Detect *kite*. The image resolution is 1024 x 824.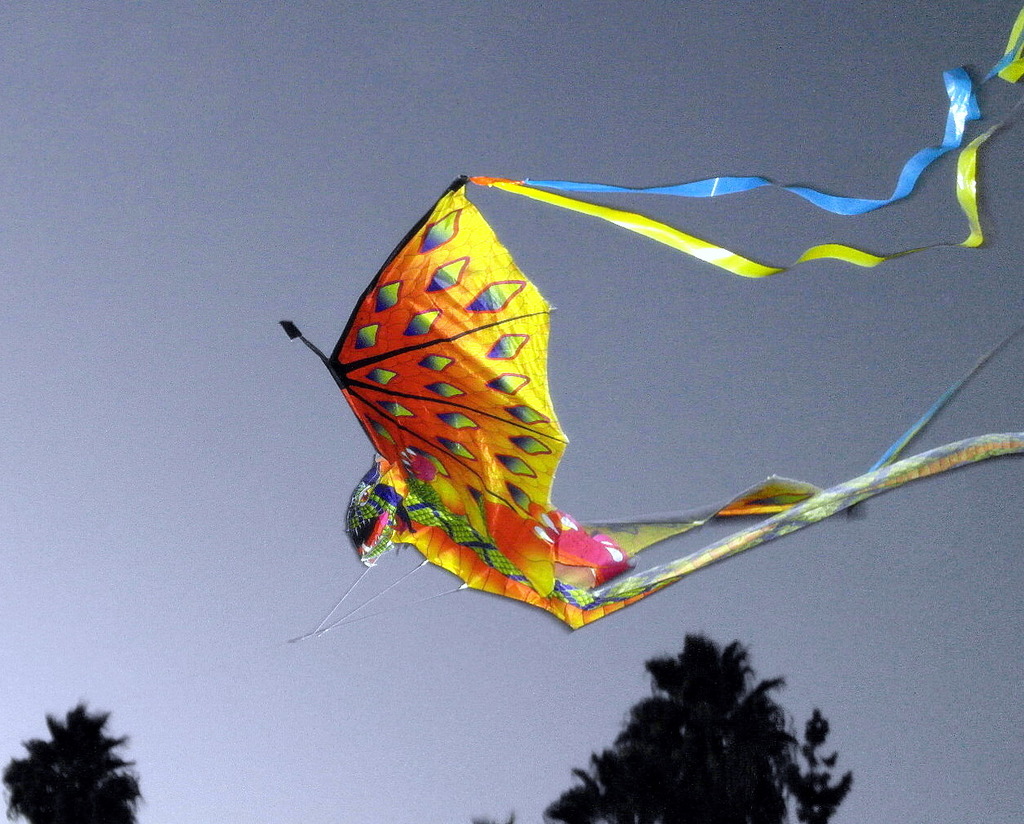
[left=272, top=7, right=1023, bottom=632].
